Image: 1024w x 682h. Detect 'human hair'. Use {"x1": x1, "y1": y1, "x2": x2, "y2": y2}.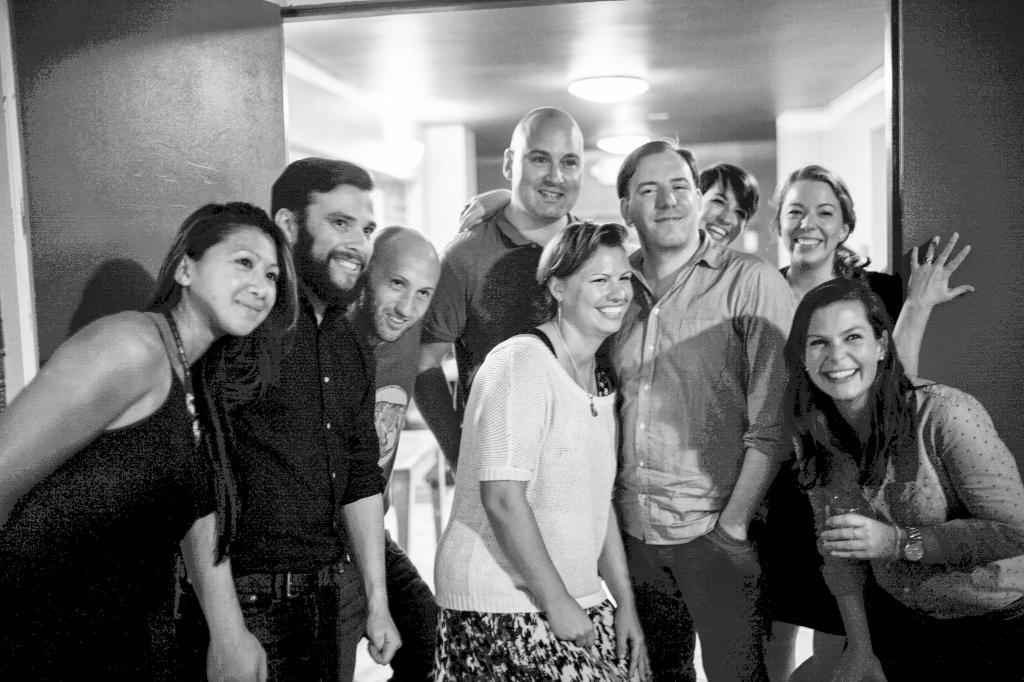
{"x1": 700, "y1": 164, "x2": 758, "y2": 218}.
